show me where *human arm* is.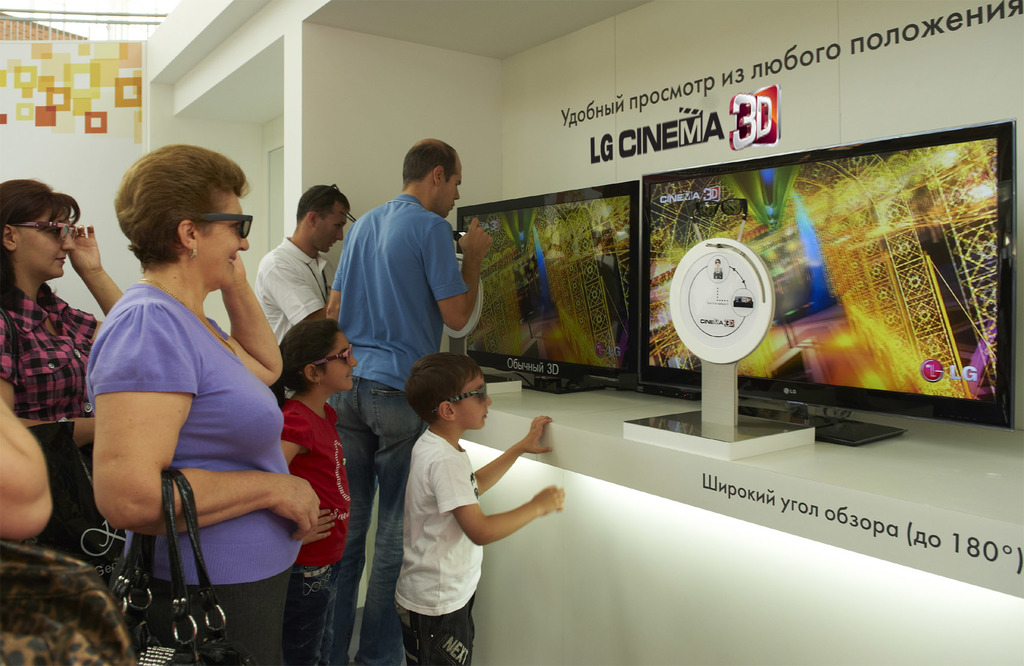
*human arm* is at BBox(252, 247, 335, 327).
